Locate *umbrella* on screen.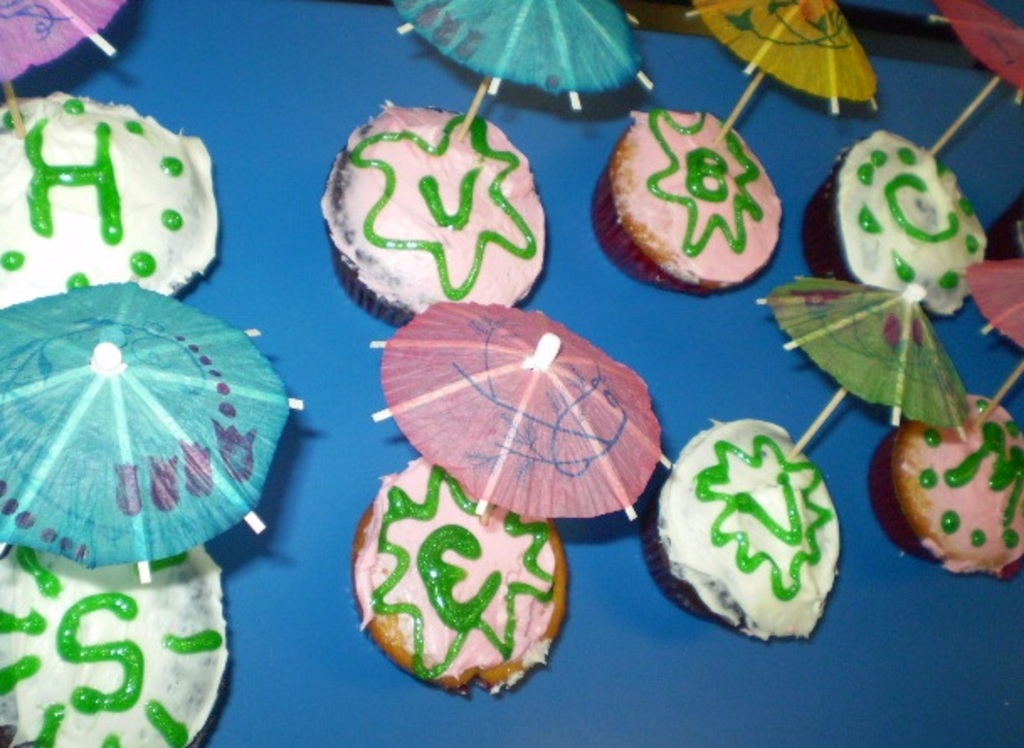
On screen at <region>368, 298, 674, 526</region>.
